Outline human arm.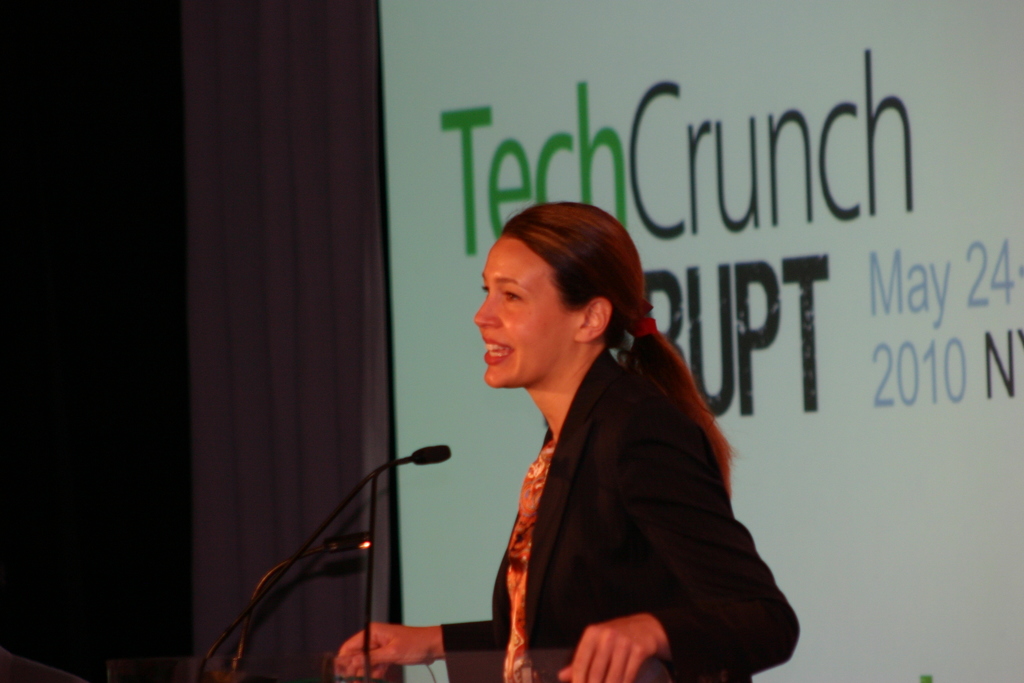
Outline: <box>570,427,803,682</box>.
